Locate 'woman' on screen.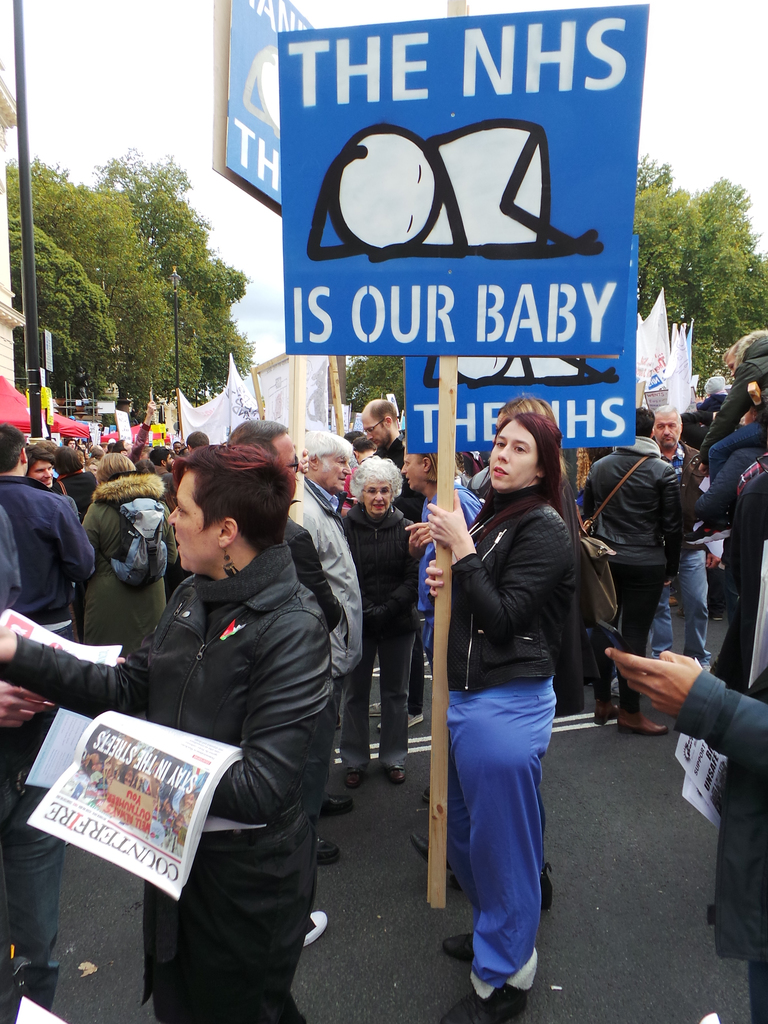
On screen at 423 385 597 998.
